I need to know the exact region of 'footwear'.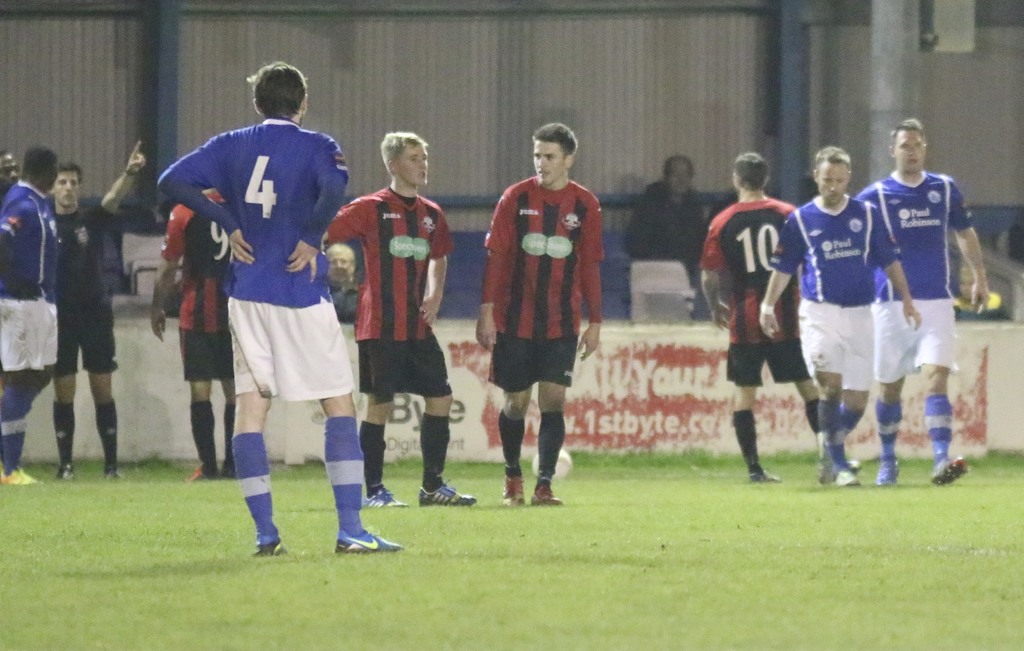
Region: locate(502, 473, 517, 509).
